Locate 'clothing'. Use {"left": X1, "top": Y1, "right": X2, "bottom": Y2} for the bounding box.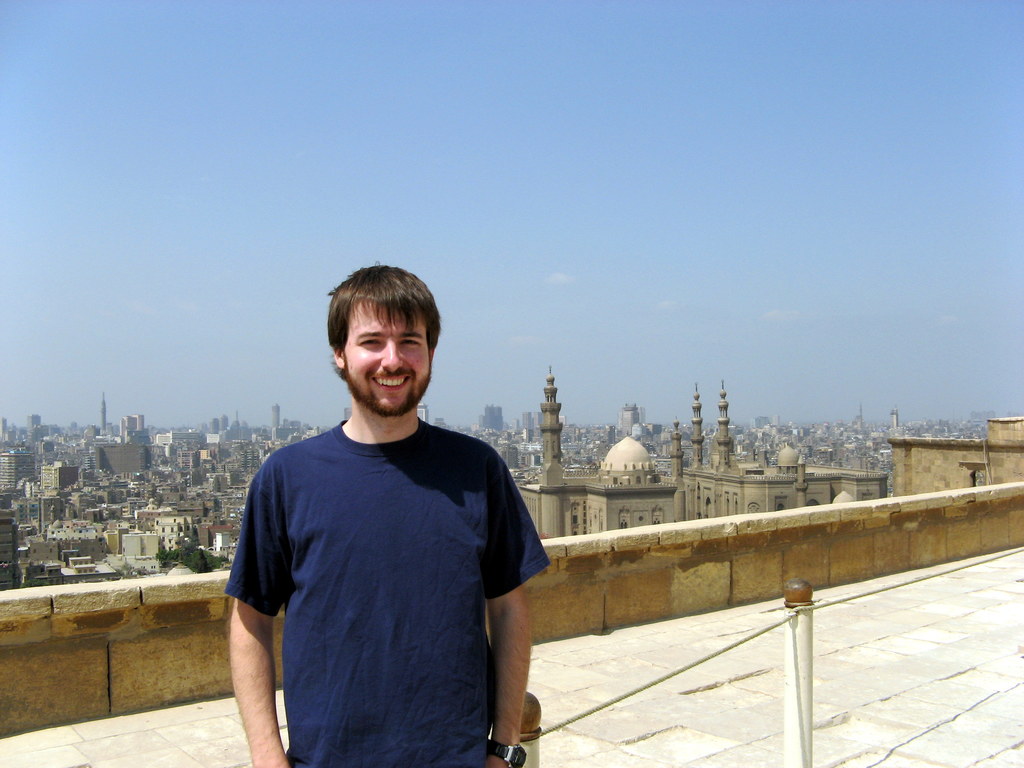
{"left": 225, "top": 369, "right": 534, "bottom": 760}.
